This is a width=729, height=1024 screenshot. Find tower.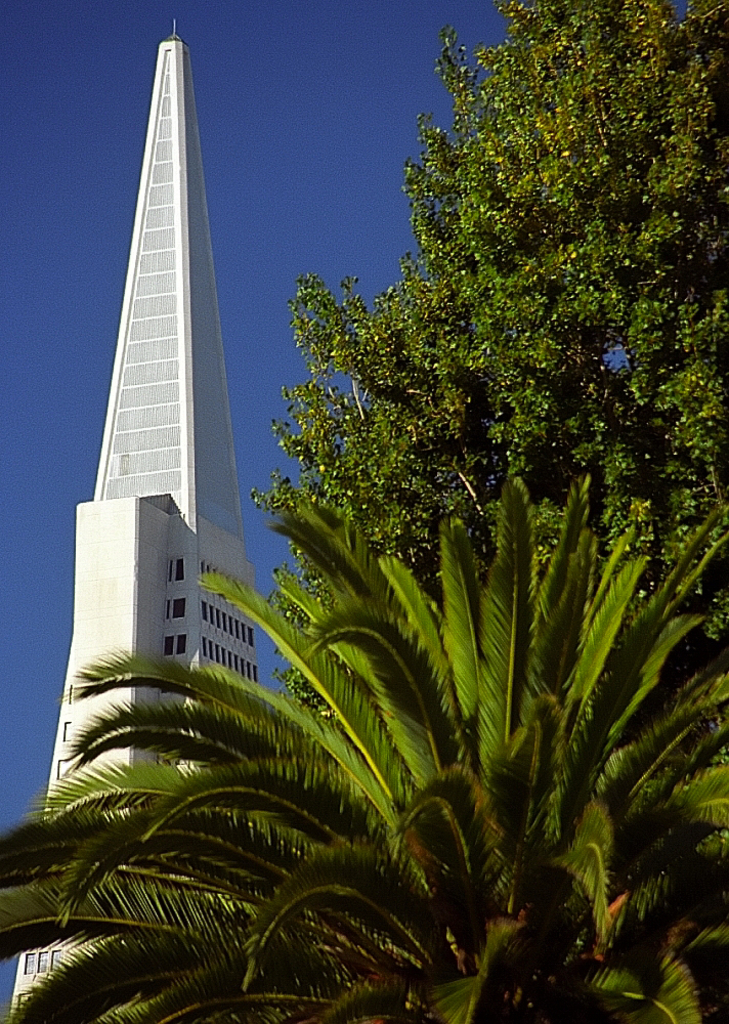
Bounding box: bbox=(9, 18, 256, 1023).
